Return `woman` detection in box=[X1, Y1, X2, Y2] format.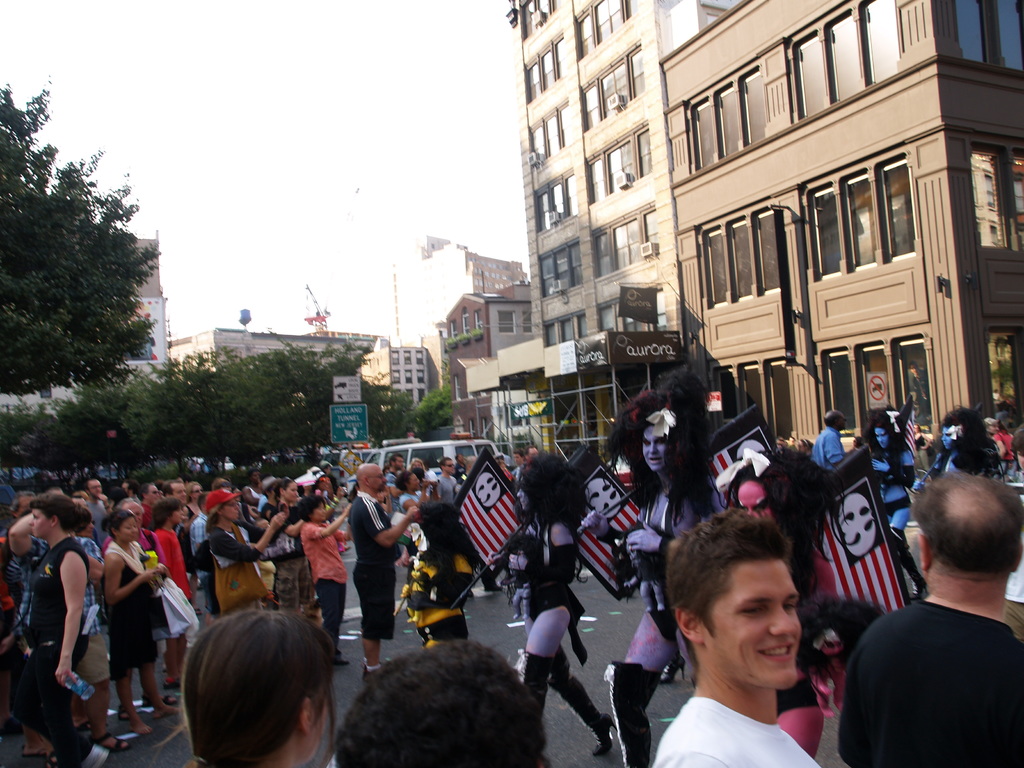
box=[401, 502, 480, 648].
